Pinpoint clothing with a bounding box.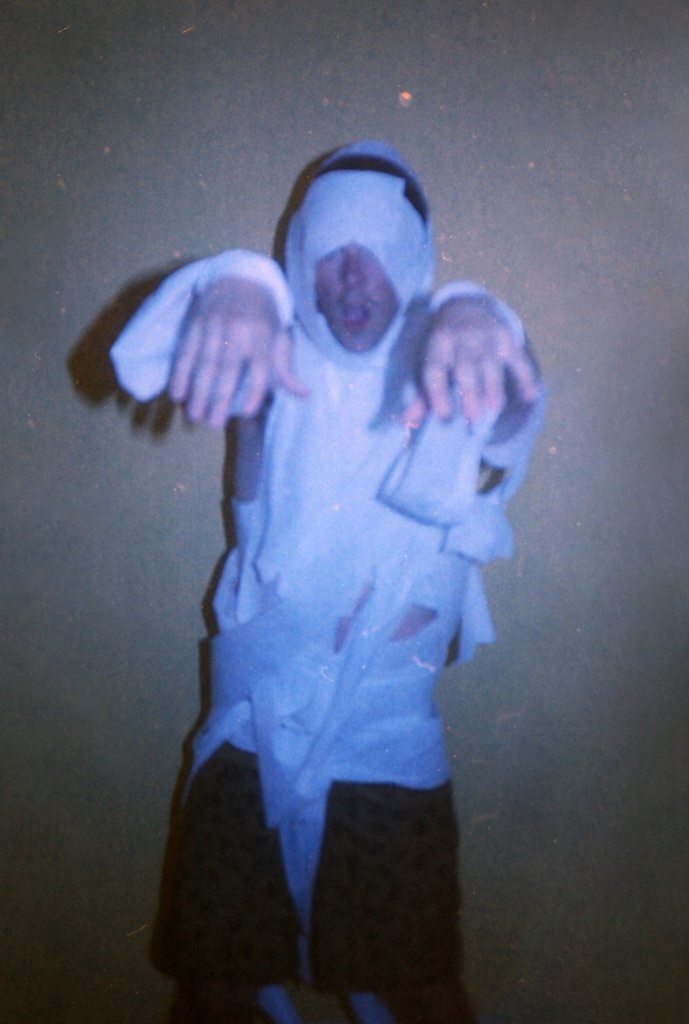
box(102, 140, 548, 1023).
